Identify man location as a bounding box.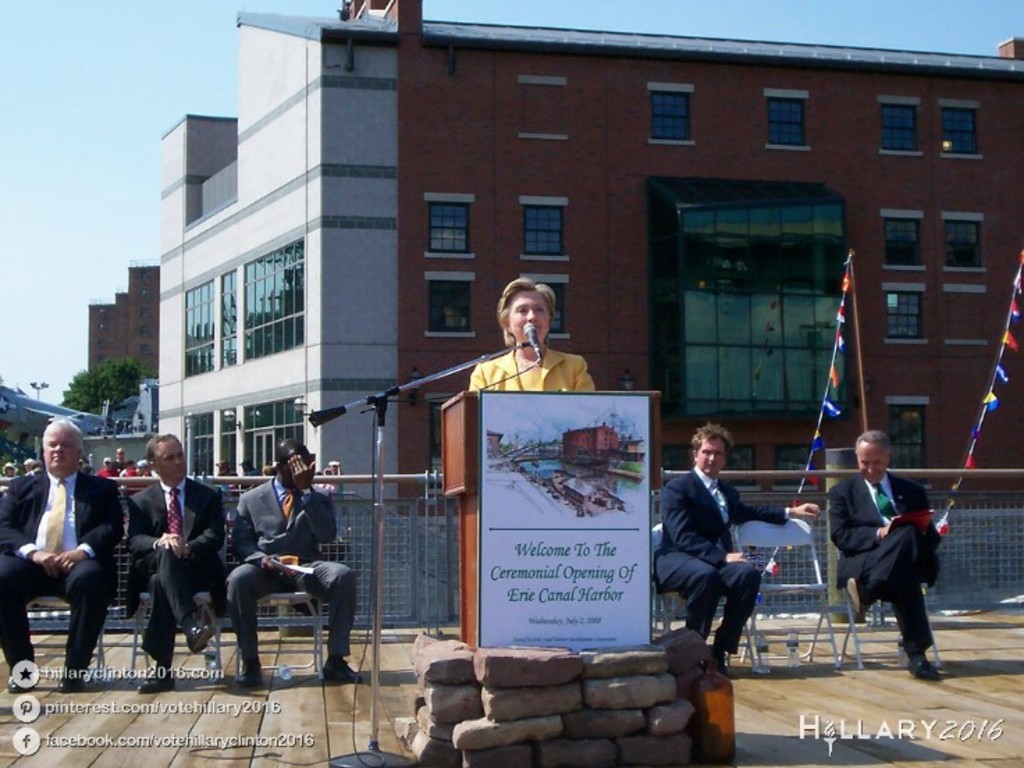
(left=124, top=434, right=228, bottom=691).
